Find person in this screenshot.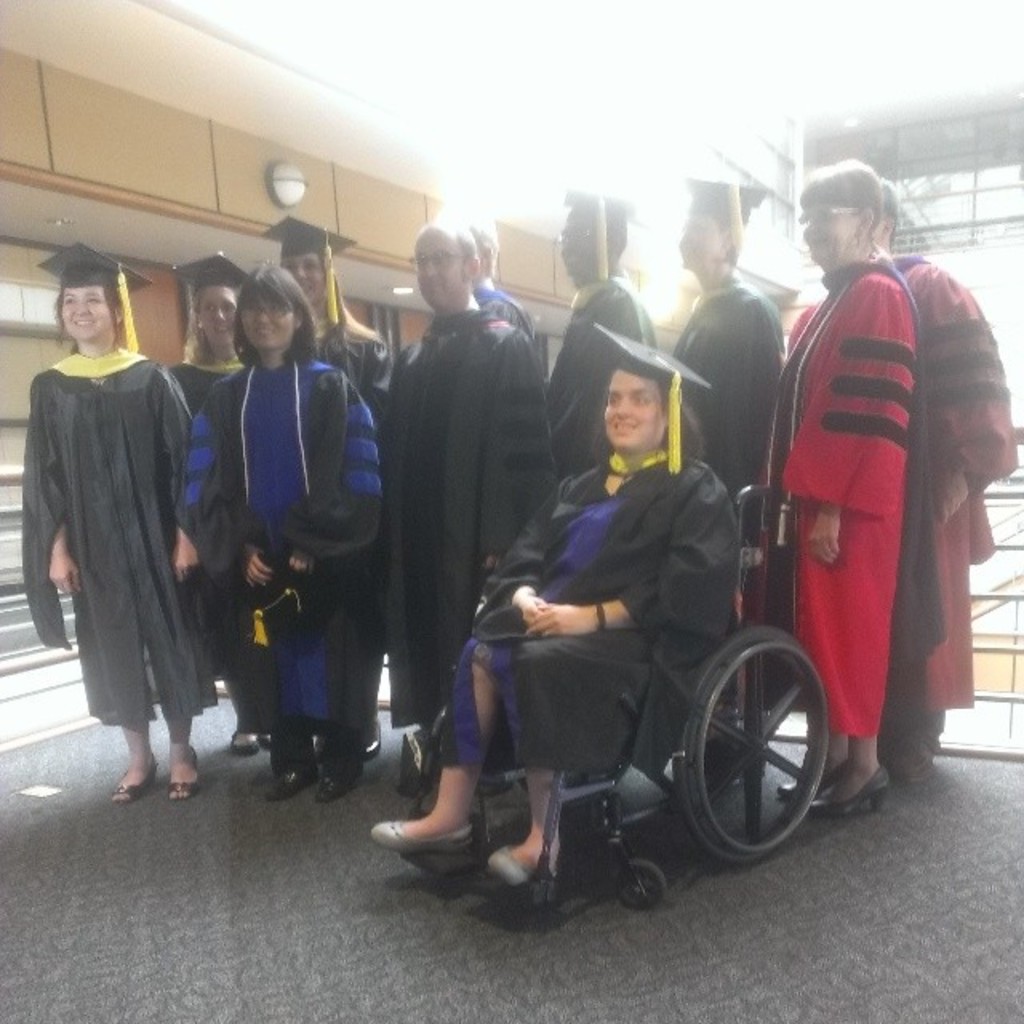
The bounding box for person is [774,149,888,824].
